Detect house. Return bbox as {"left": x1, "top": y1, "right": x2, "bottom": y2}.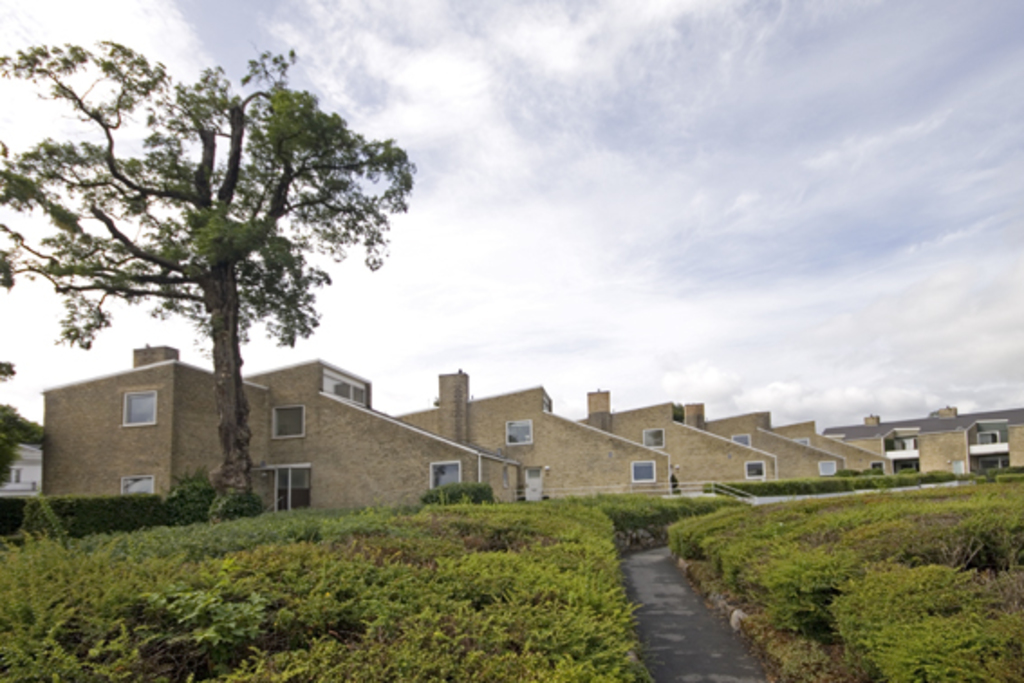
{"left": 45, "top": 351, "right": 518, "bottom": 510}.
